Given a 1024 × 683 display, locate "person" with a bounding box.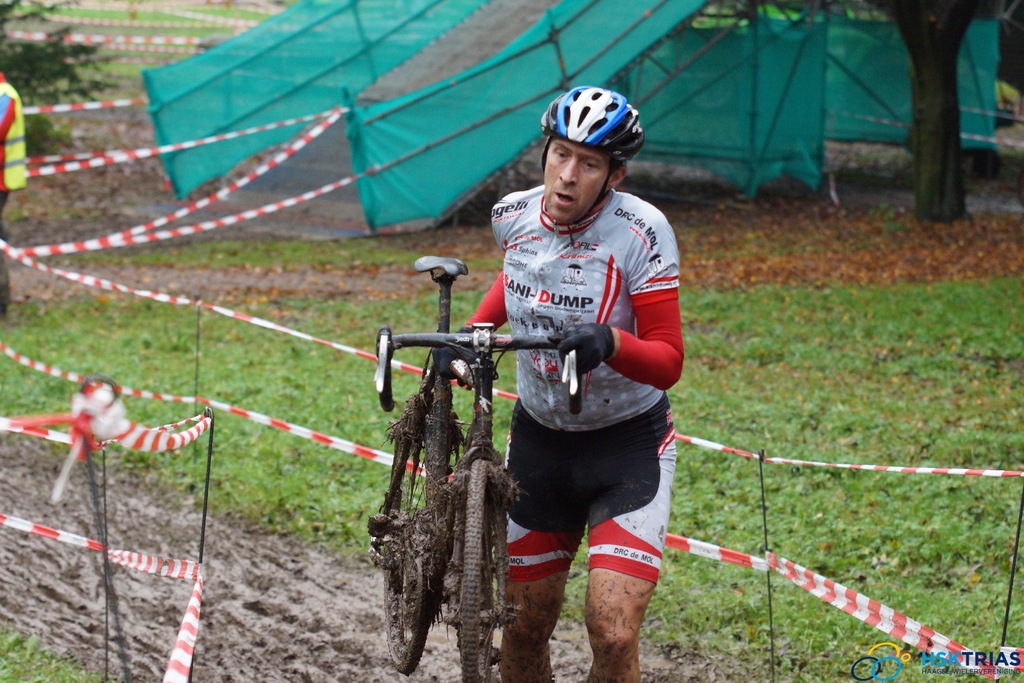
Located: left=401, top=75, right=700, bottom=676.
